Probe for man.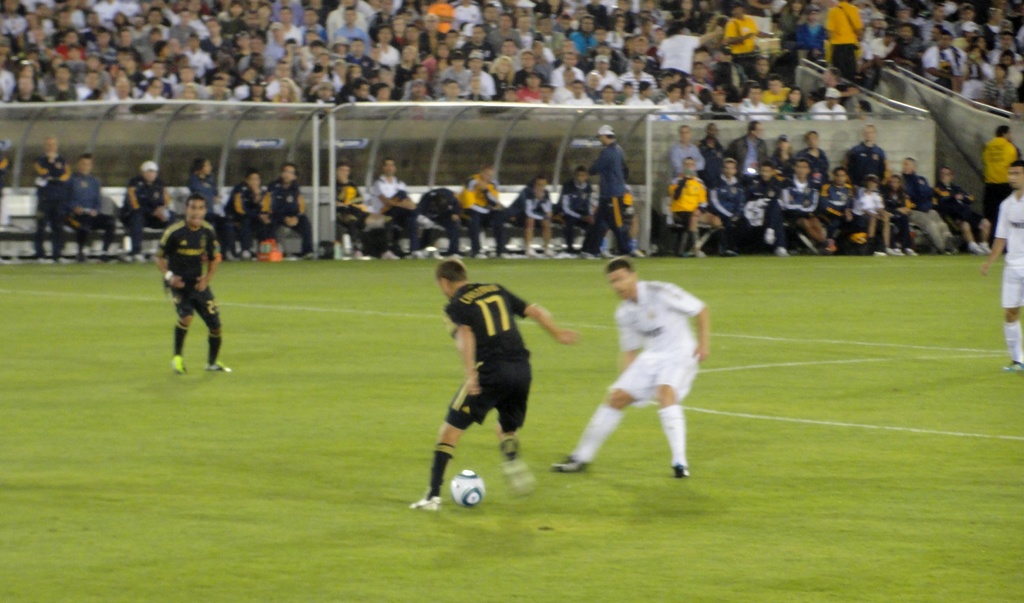
Probe result: (x1=269, y1=163, x2=319, y2=259).
